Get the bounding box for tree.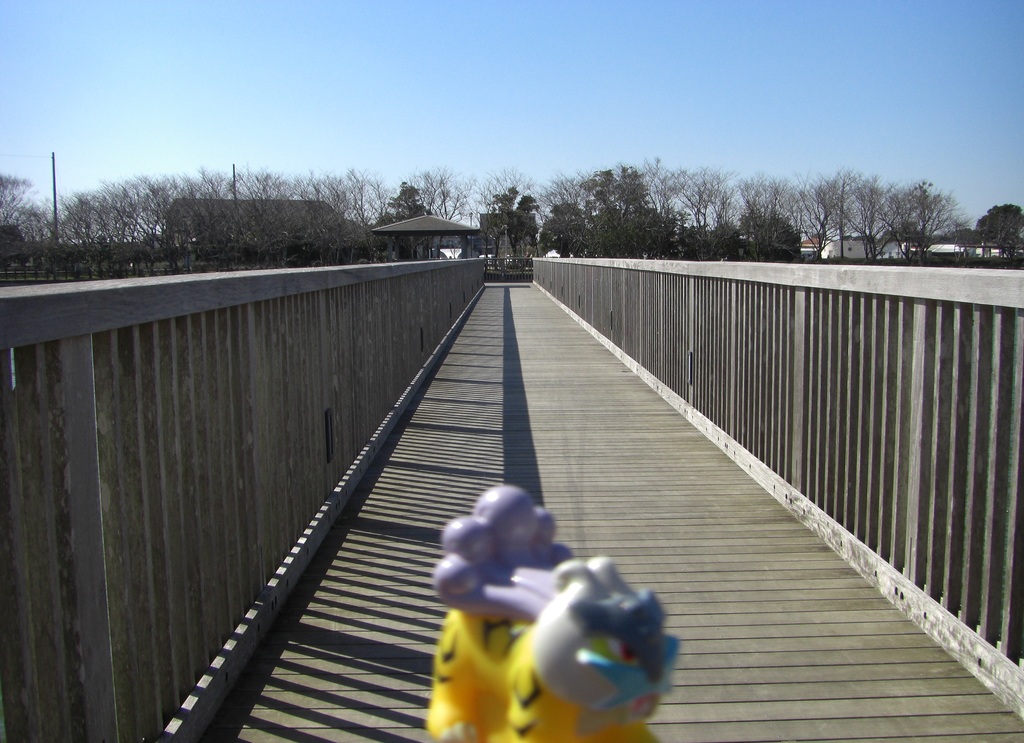
region(412, 168, 474, 256).
